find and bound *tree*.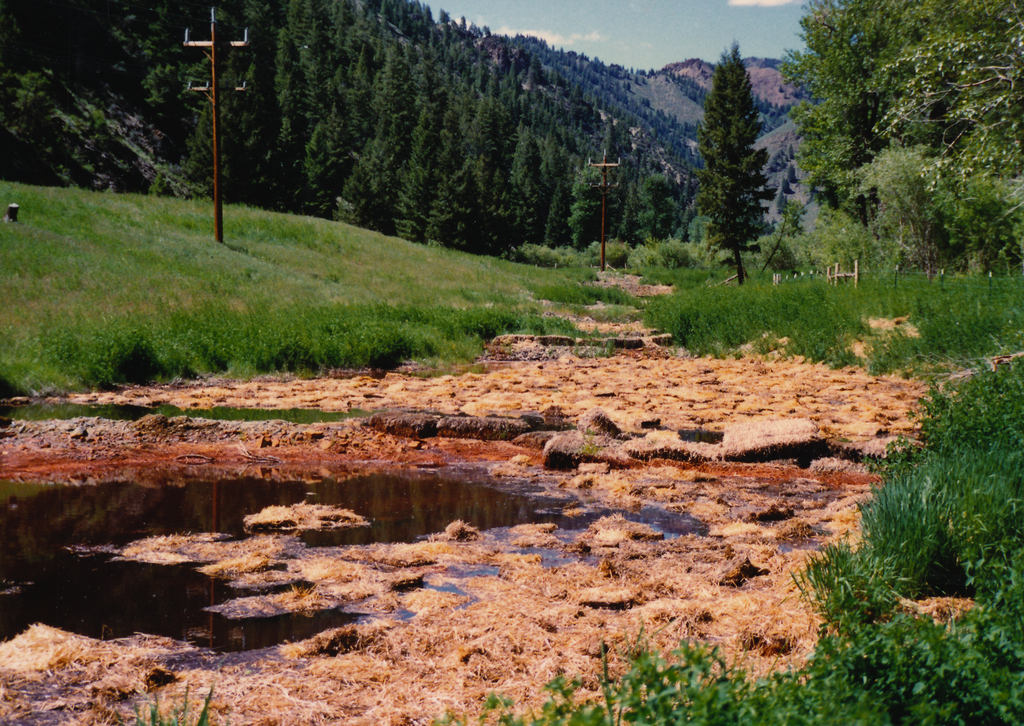
Bound: {"left": 401, "top": 92, "right": 441, "bottom": 232}.
